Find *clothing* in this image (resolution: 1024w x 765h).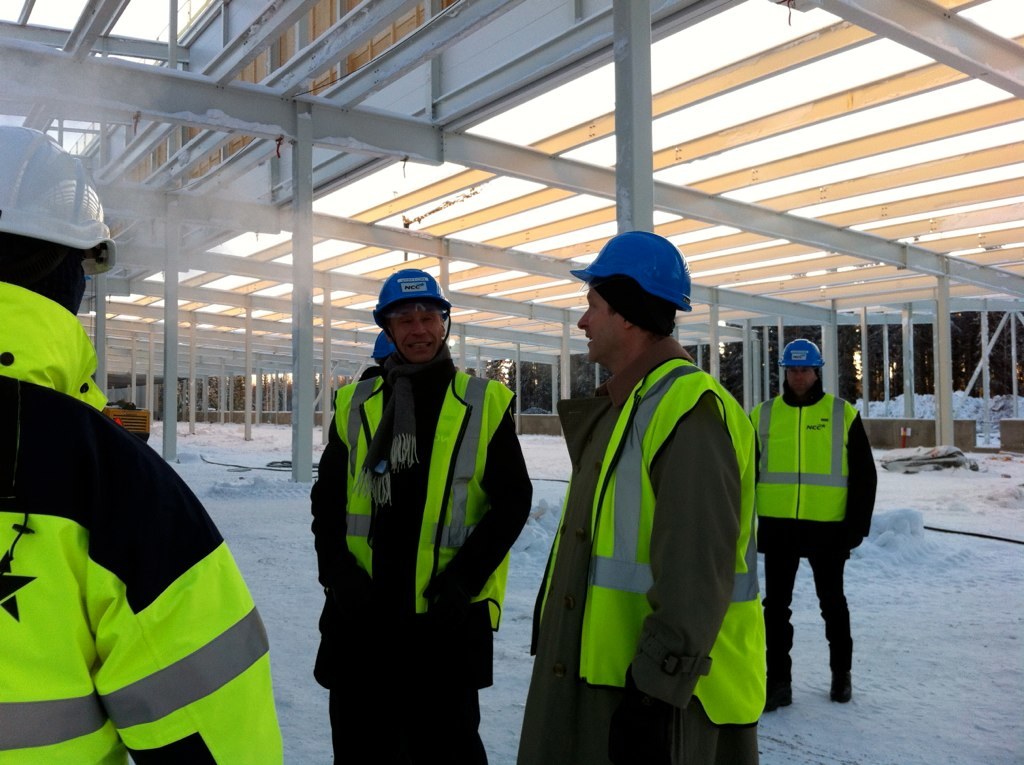
detection(747, 374, 872, 674).
